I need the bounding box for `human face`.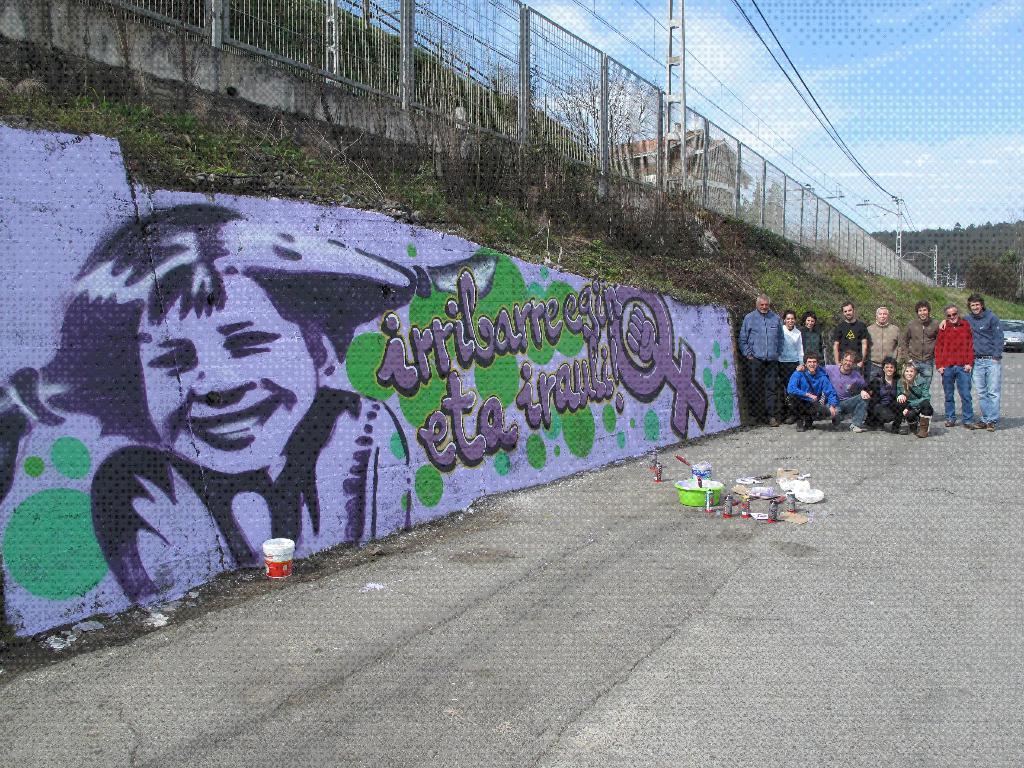
Here it is: crop(916, 305, 929, 321).
